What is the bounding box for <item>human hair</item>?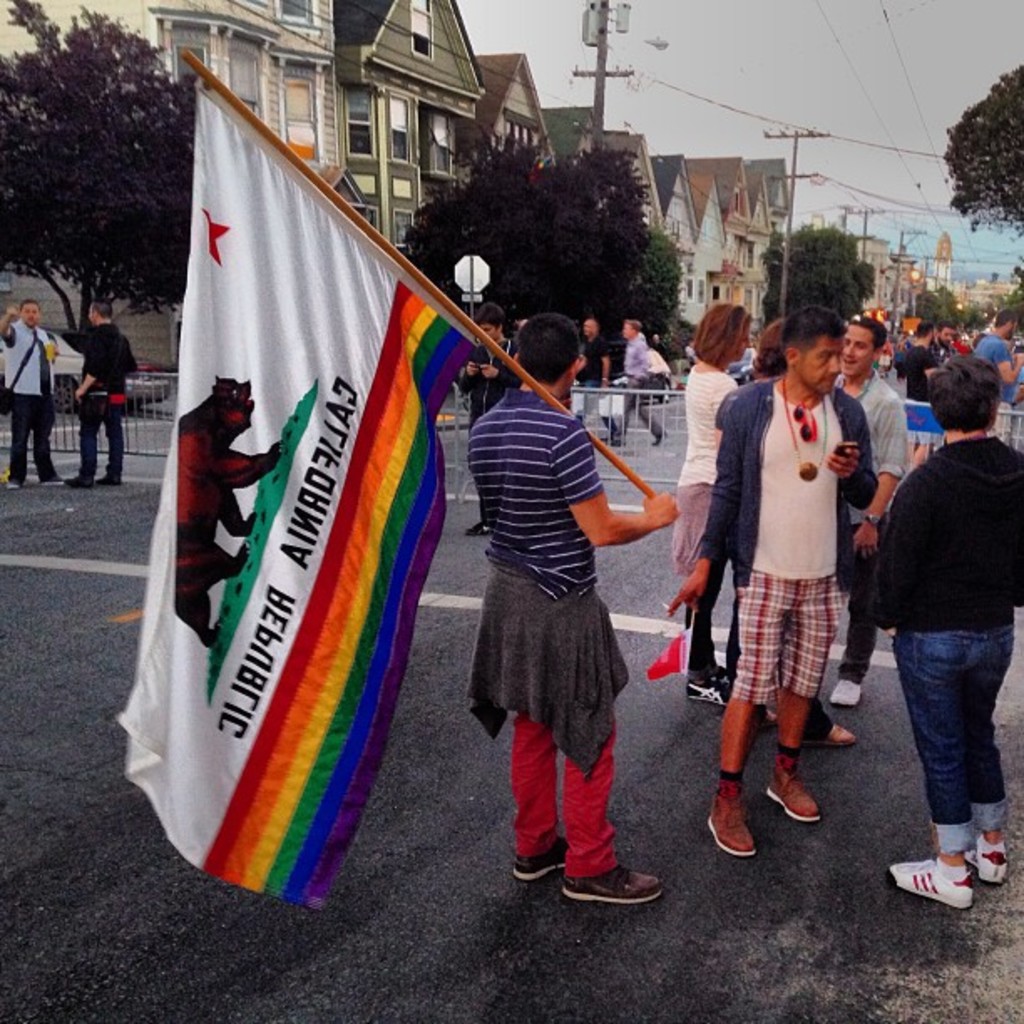
<region>756, 320, 786, 370</region>.
